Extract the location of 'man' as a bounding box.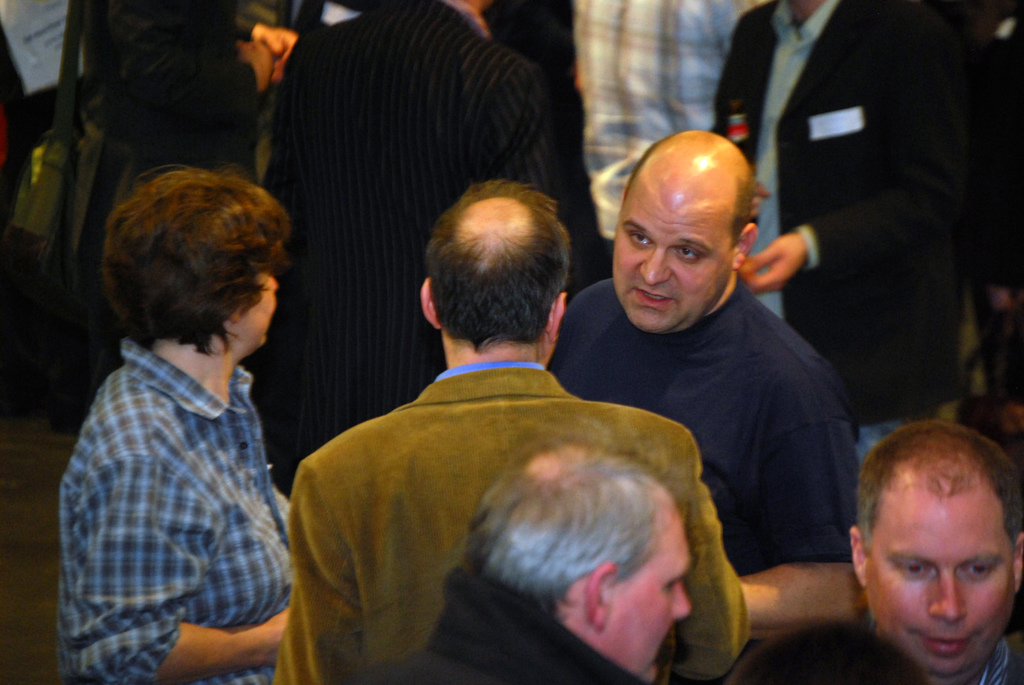
crop(749, 425, 1023, 684).
